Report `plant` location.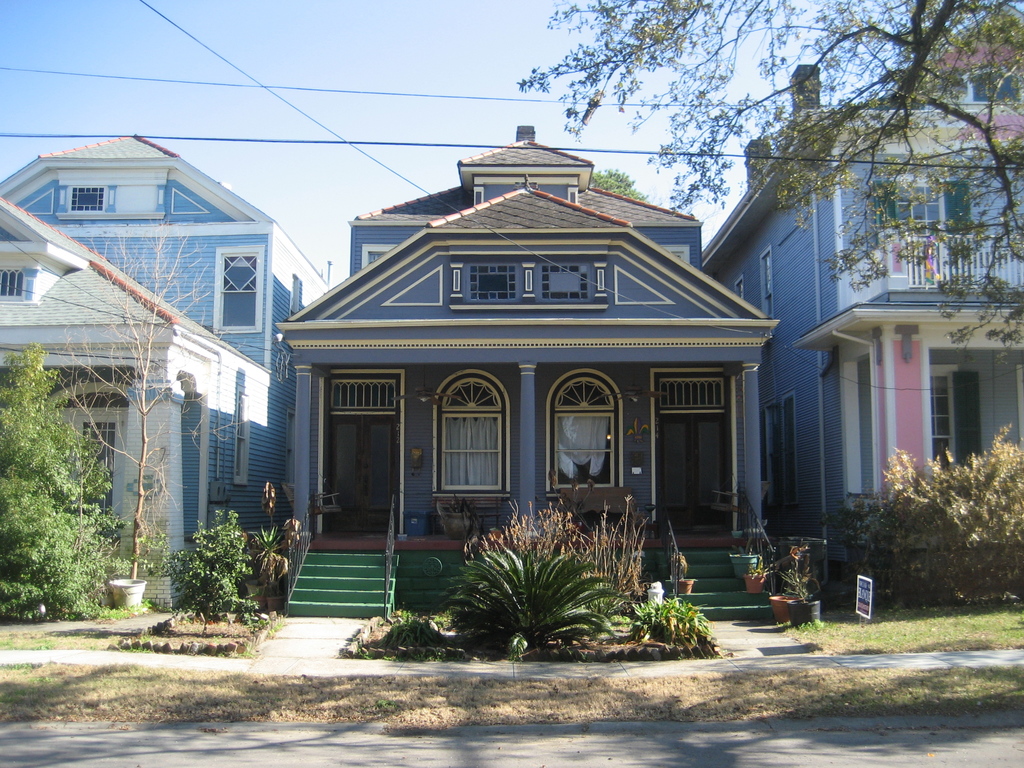
Report: bbox=[248, 519, 289, 570].
